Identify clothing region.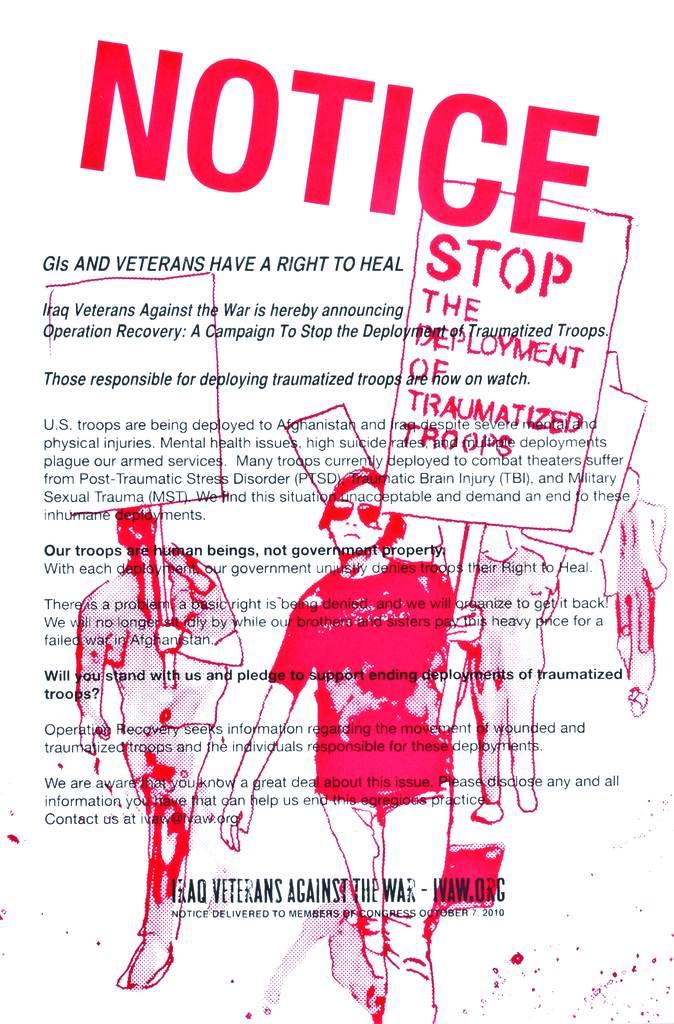
Region: 598:502:660:652.
